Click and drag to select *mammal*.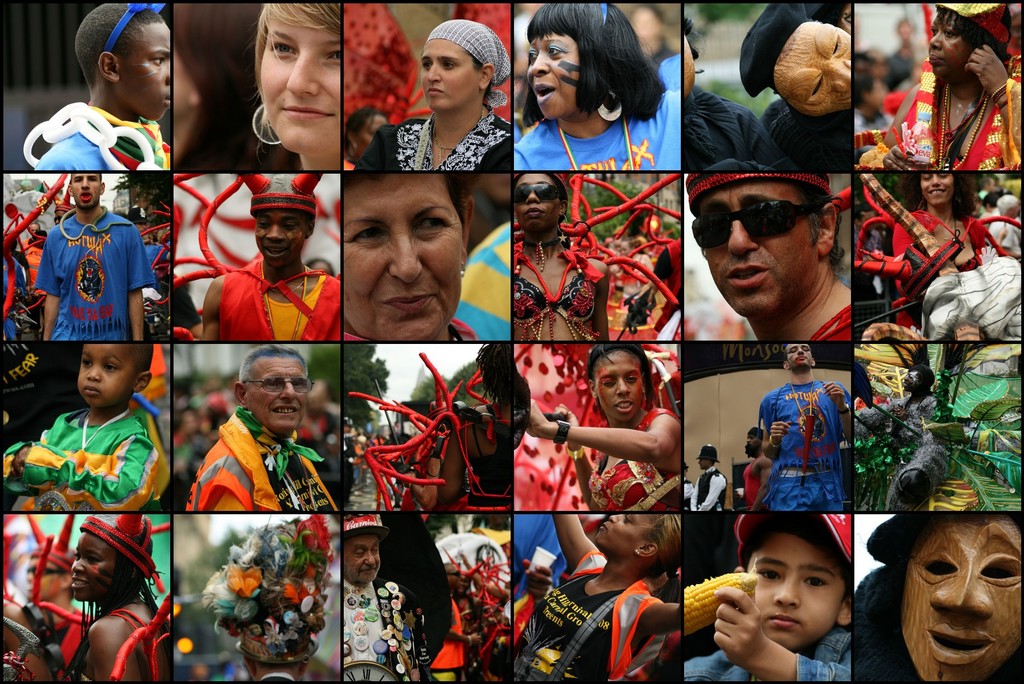
Selection: BBox(629, 2, 673, 62).
